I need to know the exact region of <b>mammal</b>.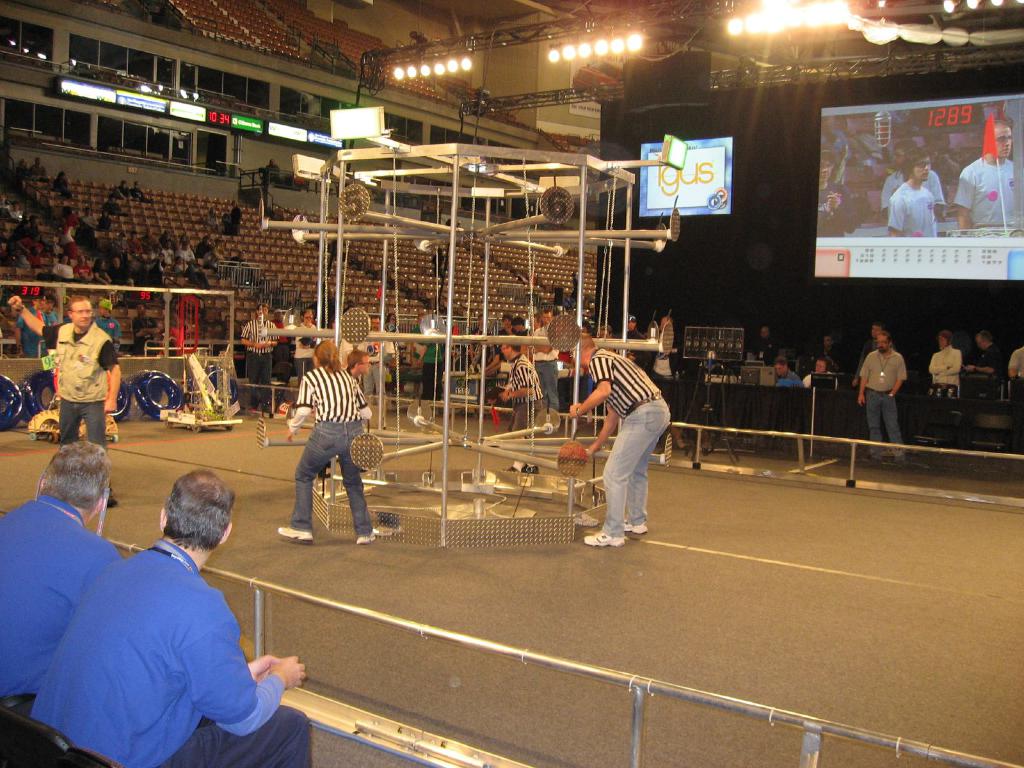
Region: 12:292:47:360.
